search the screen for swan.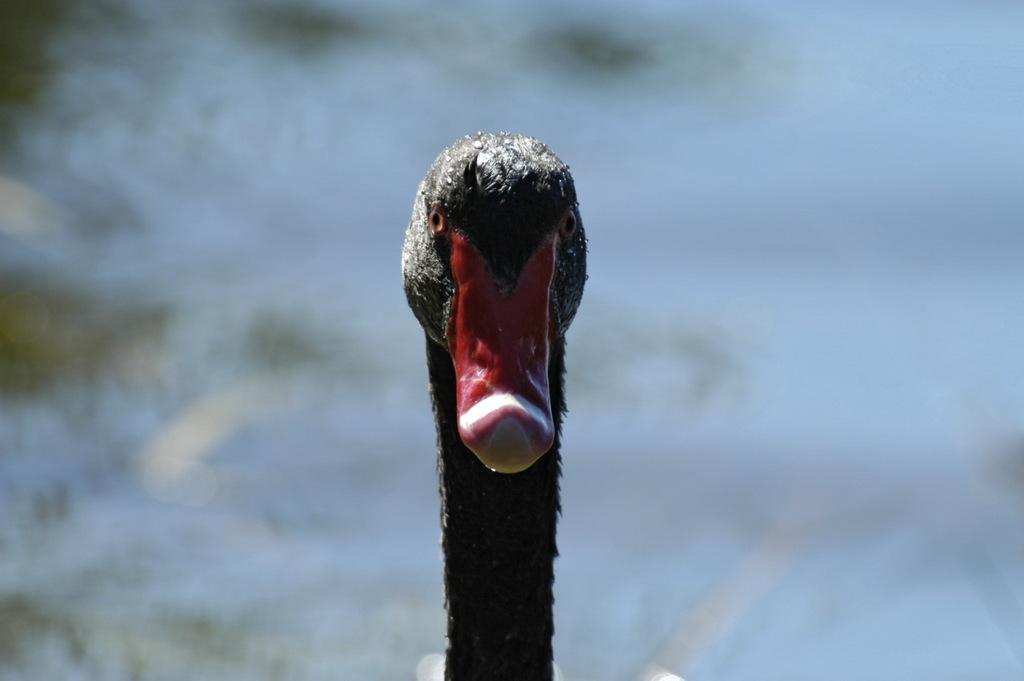
Found at box(400, 126, 591, 680).
